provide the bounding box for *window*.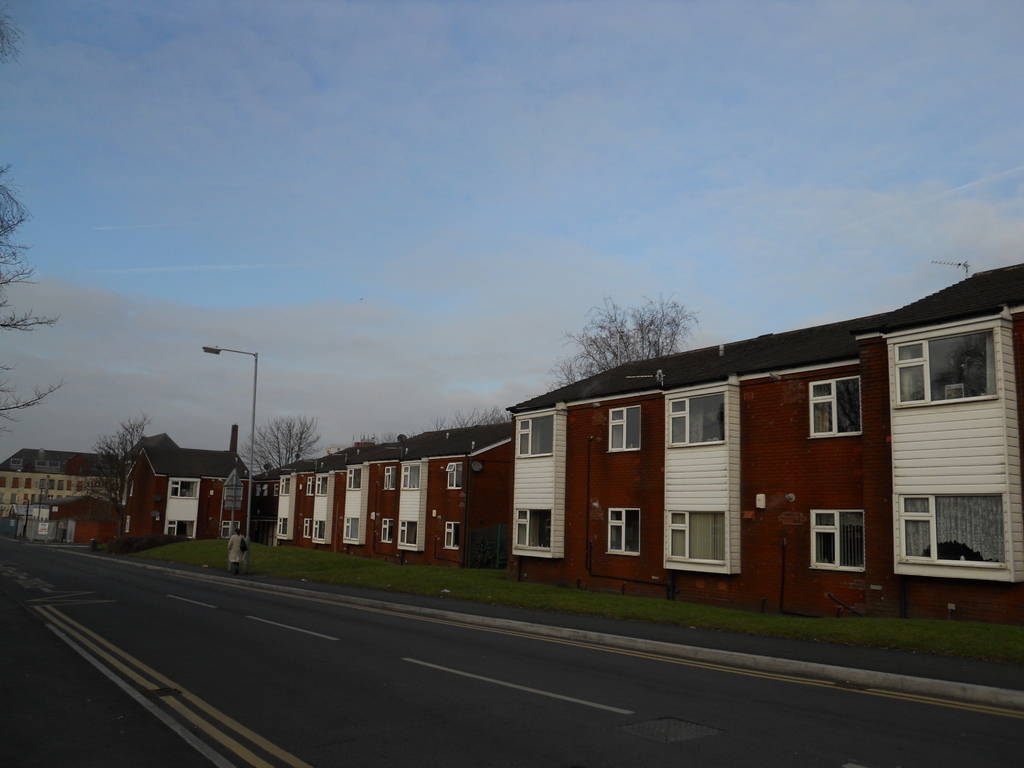
[x1=515, y1=414, x2=556, y2=461].
